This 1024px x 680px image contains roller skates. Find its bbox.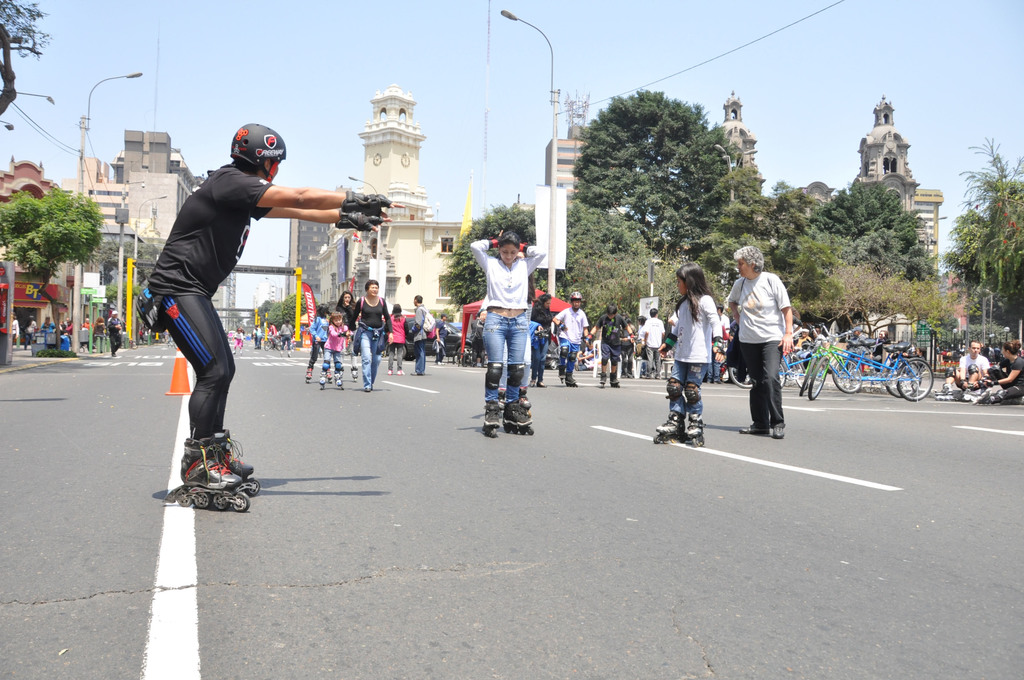
236 348 244 358.
